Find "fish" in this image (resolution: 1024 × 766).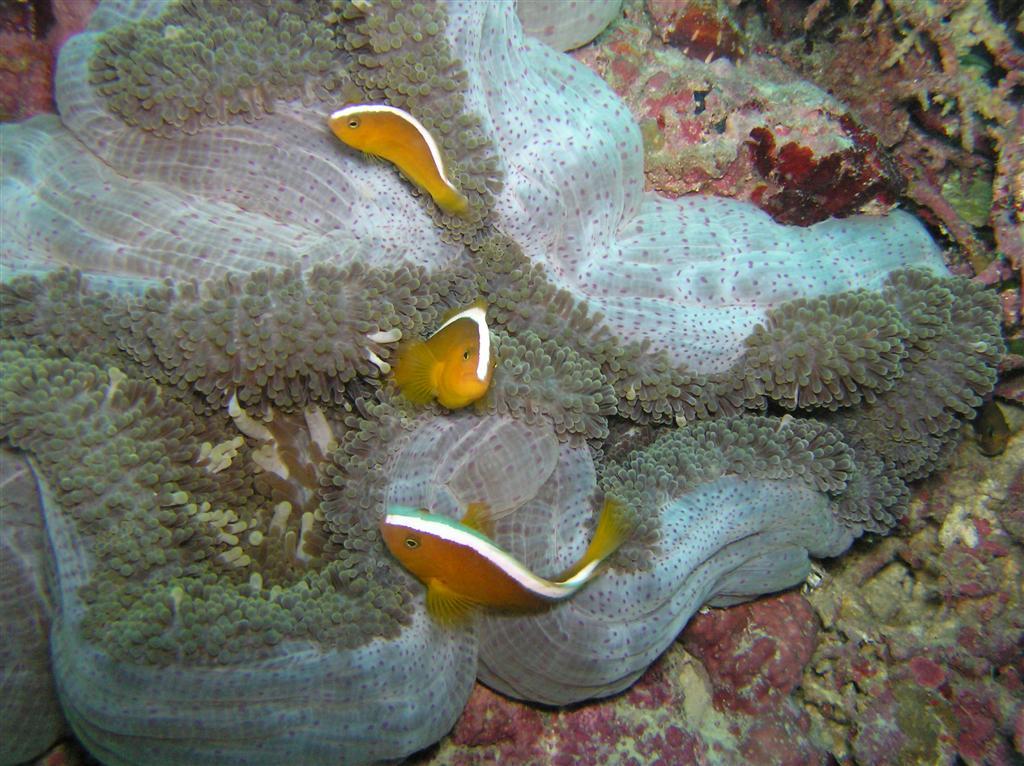
(x1=389, y1=290, x2=502, y2=412).
